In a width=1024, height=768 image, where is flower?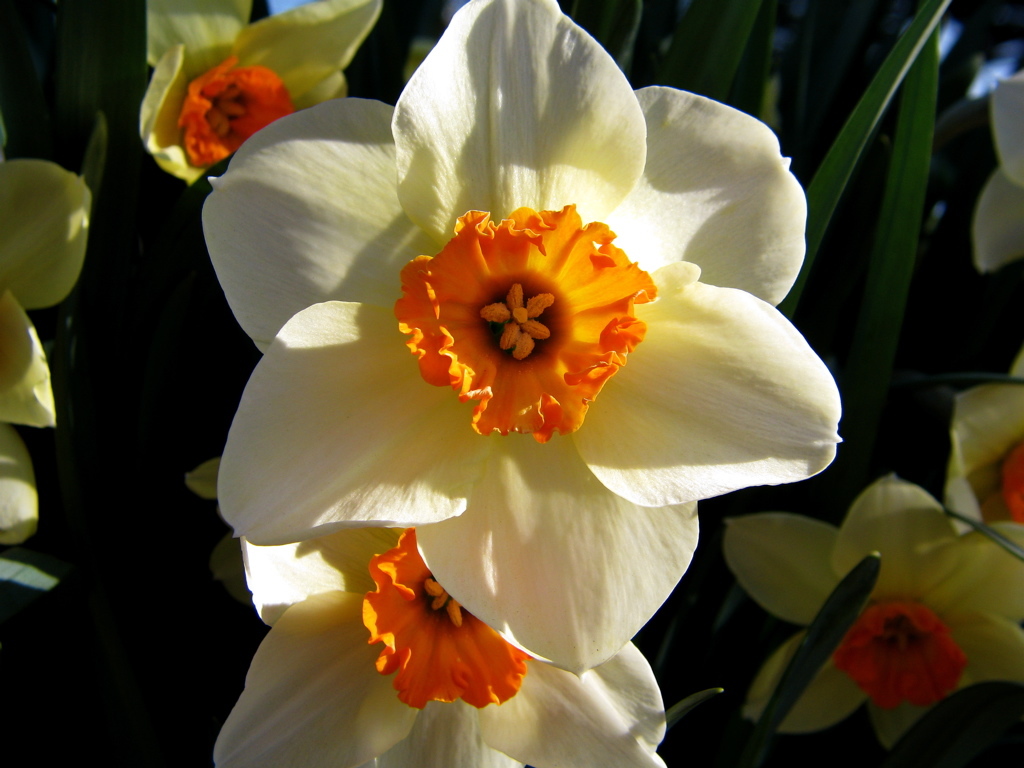
pyautogui.locateOnScreen(137, 0, 386, 196).
